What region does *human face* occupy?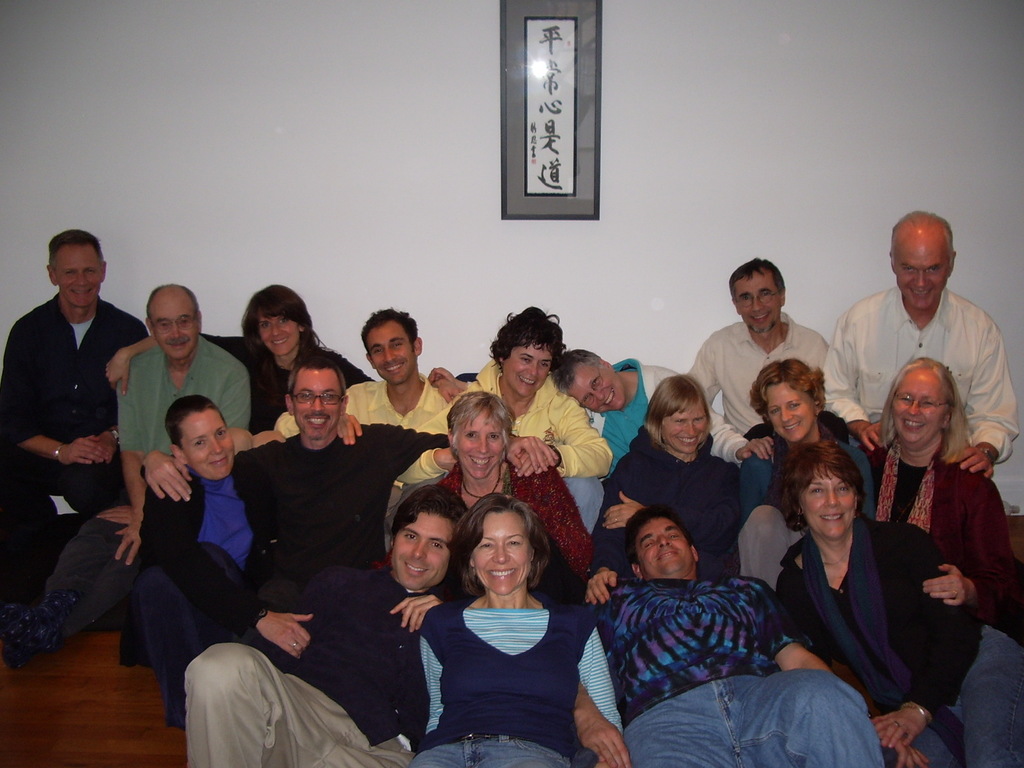
bbox=(765, 383, 819, 443).
